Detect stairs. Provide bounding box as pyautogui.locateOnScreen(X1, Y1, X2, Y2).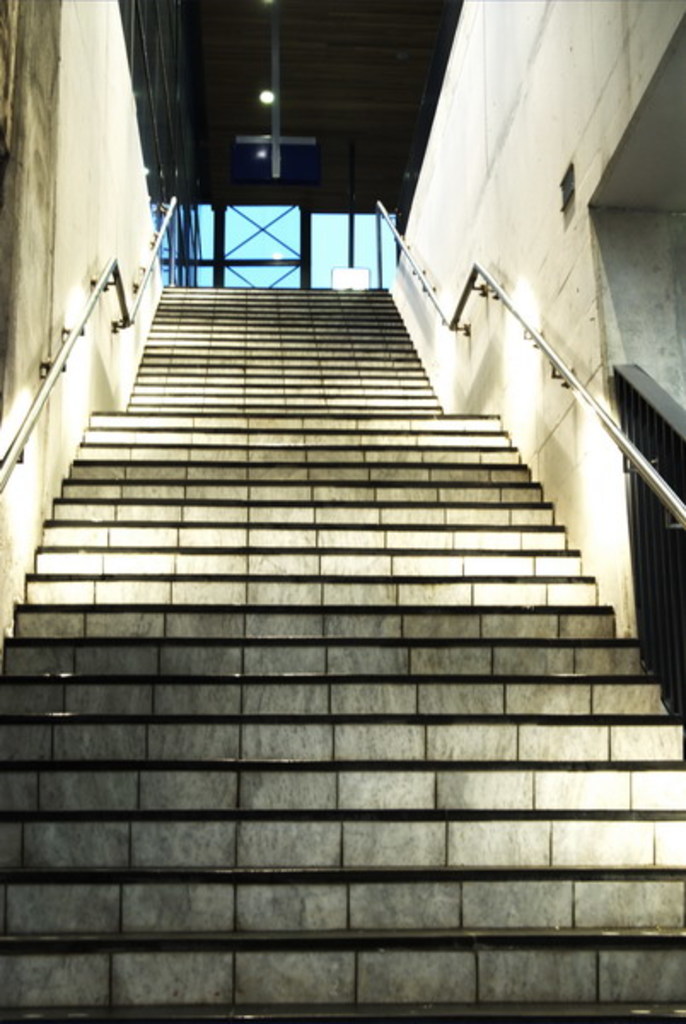
pyautogui.locateOnScreen(0, 285, 684, 1022).
